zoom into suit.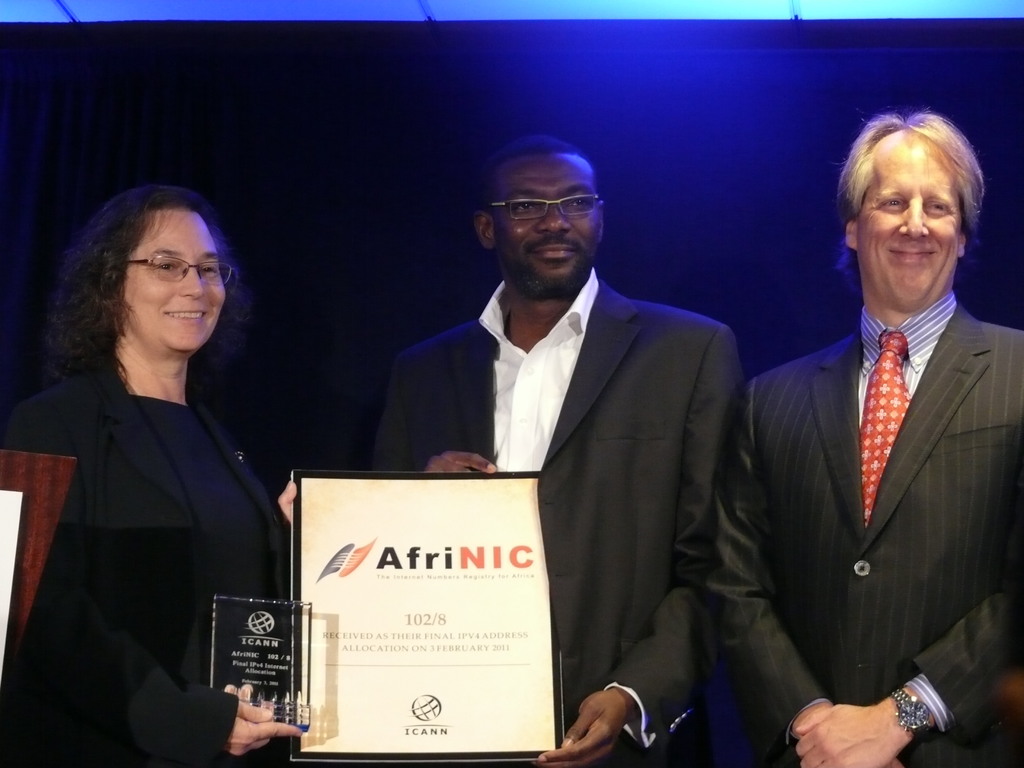
Zoom target: (x1=398, y1=155, x2=762, y2=732).
